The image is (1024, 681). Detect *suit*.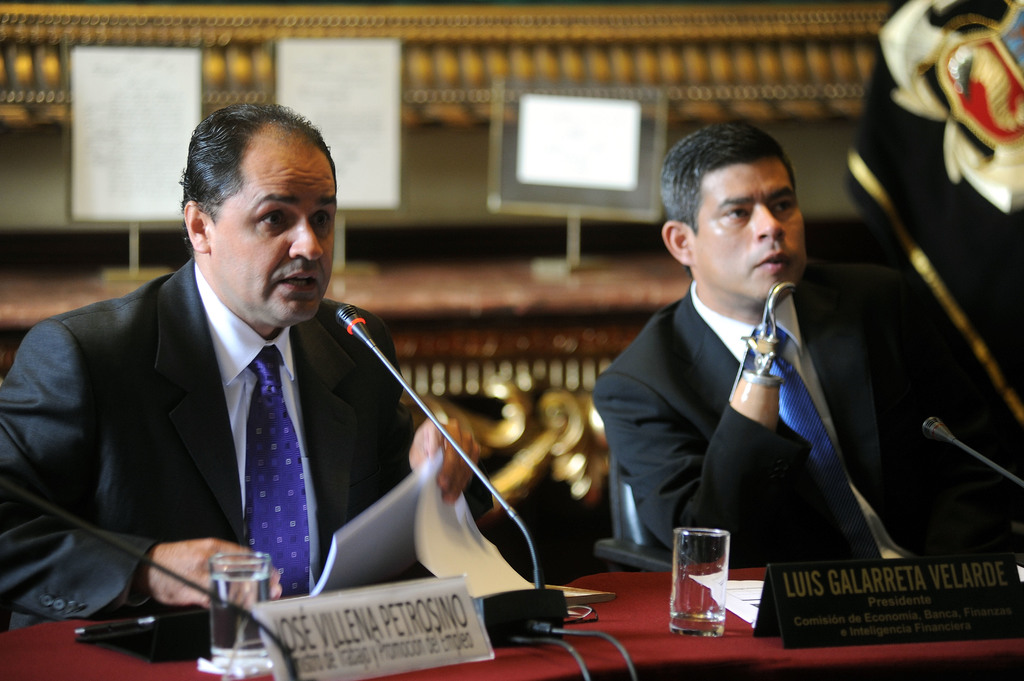
Detection: [x1=7, y1=186, x2=466, y2=627].
